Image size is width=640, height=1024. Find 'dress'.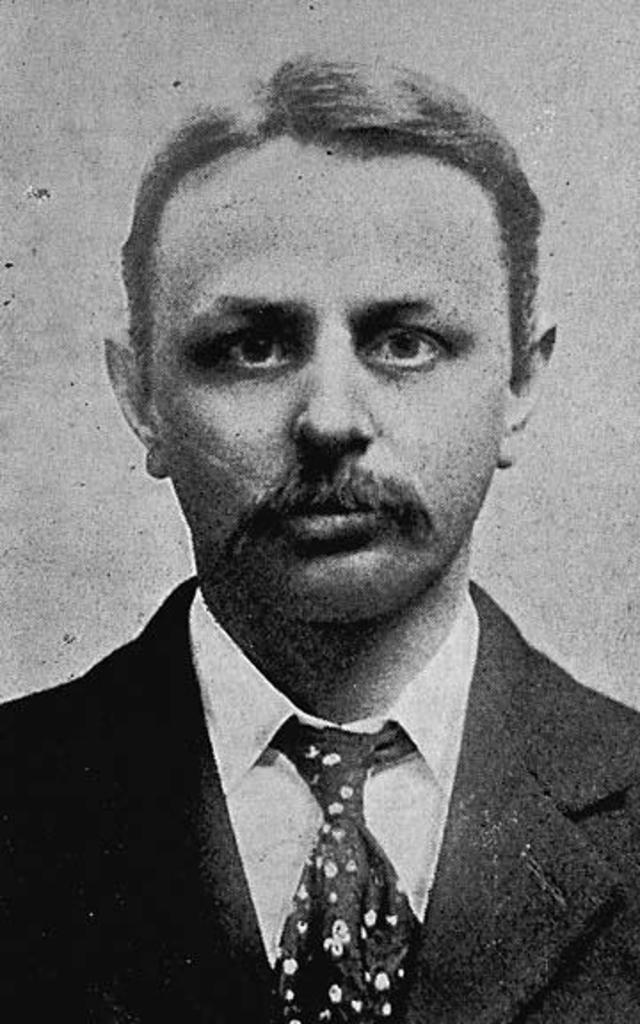
left=0, top=562, right=638, bottom=1022.
